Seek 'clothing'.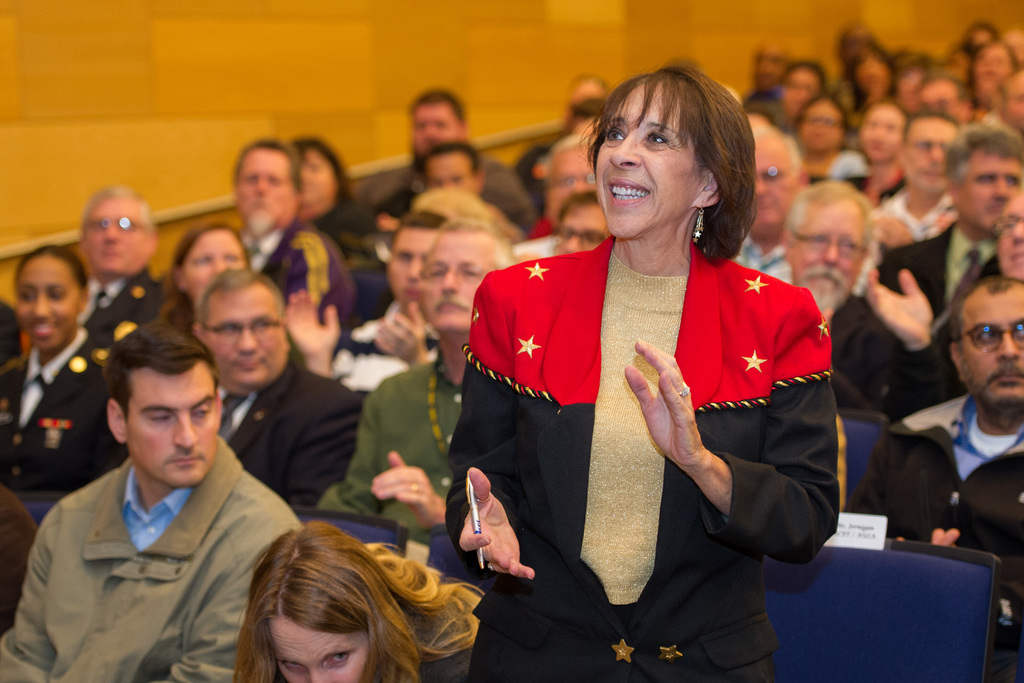
pyautogui.locateOnScreen(60, 280, 189, 334).
